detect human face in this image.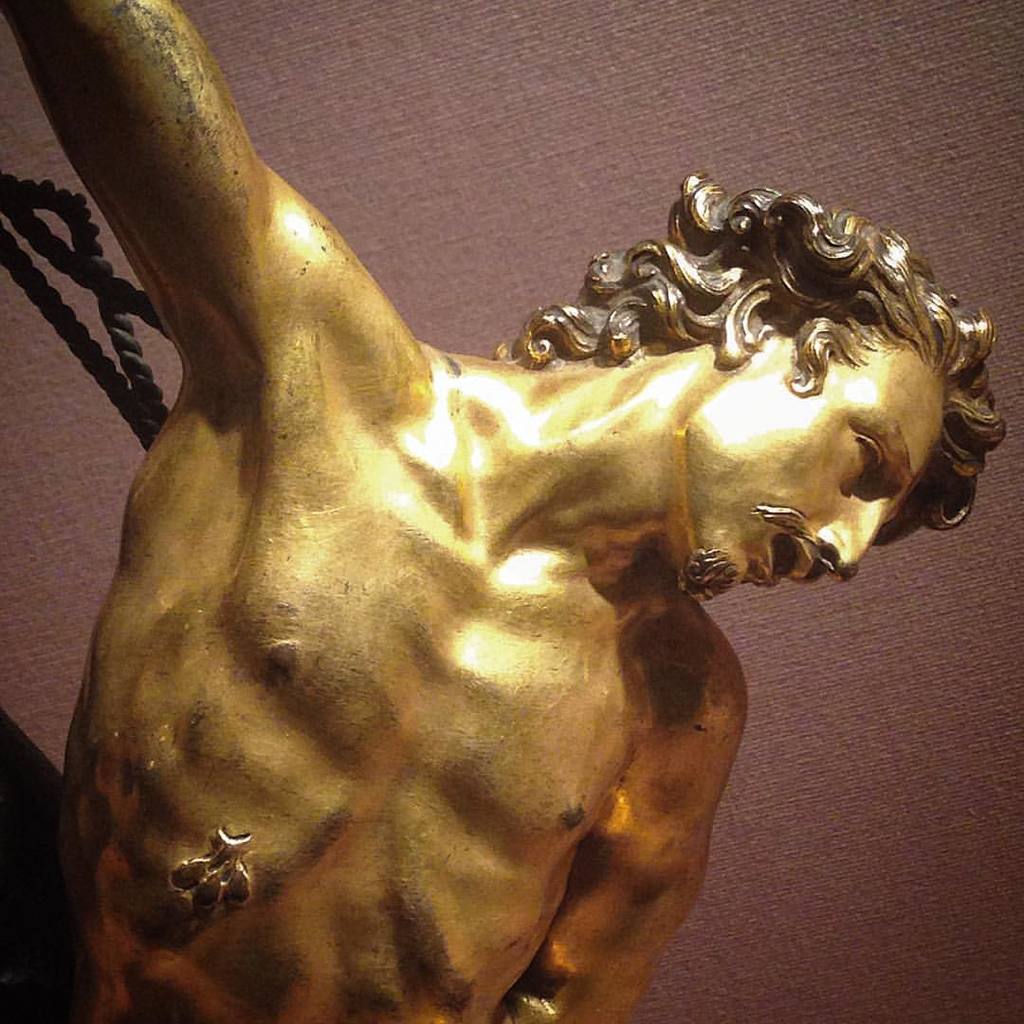
Detection: 692 350 945 600.
